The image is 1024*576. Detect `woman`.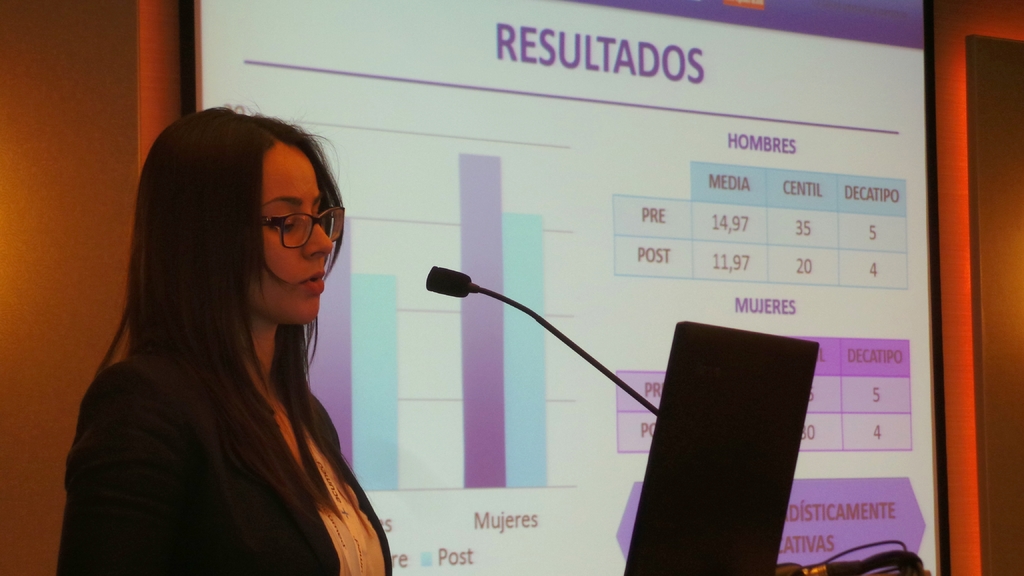
Detection: l=55, t=84, r=386, b=575.
